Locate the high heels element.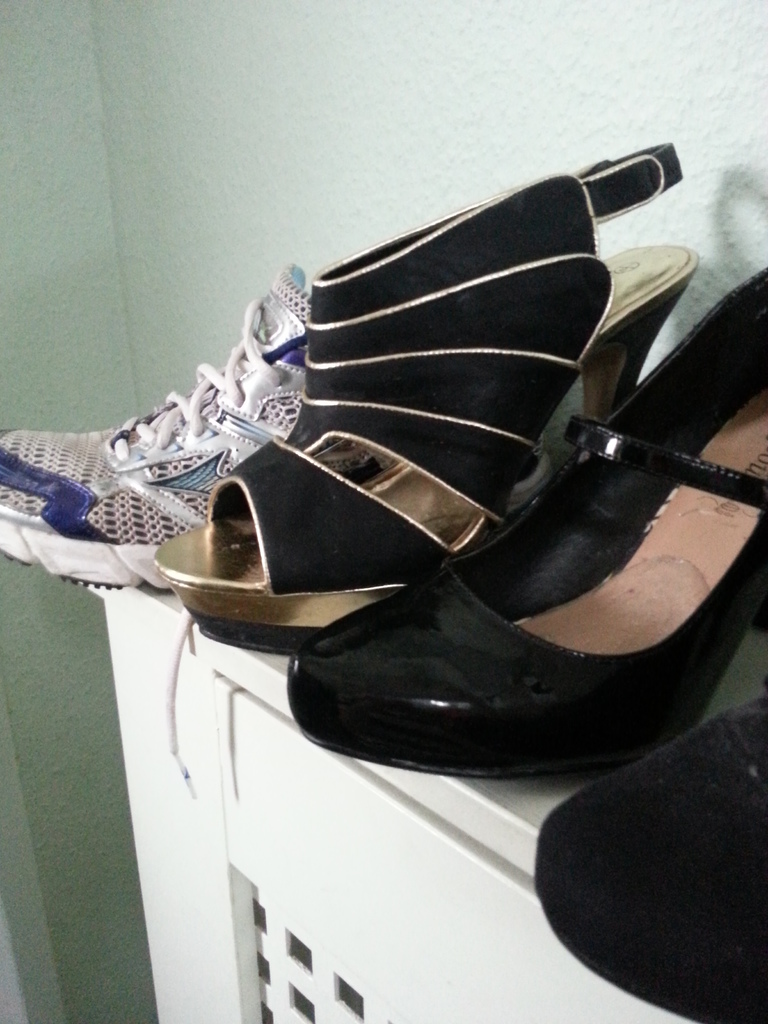
Element bbox: (529, 692, 767, 1023).
